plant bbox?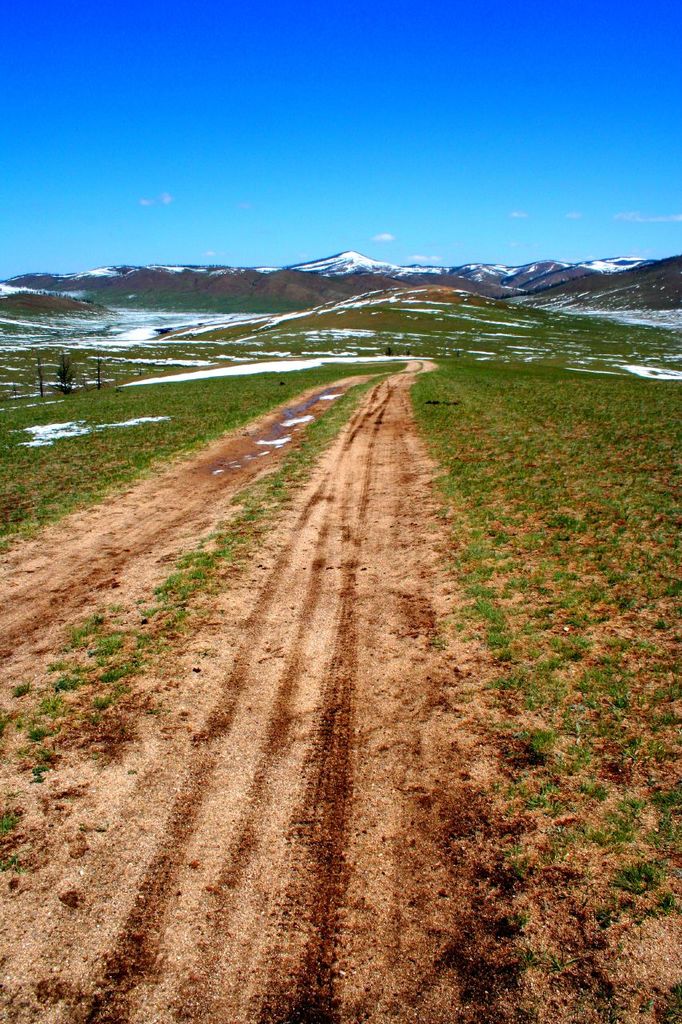
(left=99, top=662, right=131, bottom=683)
